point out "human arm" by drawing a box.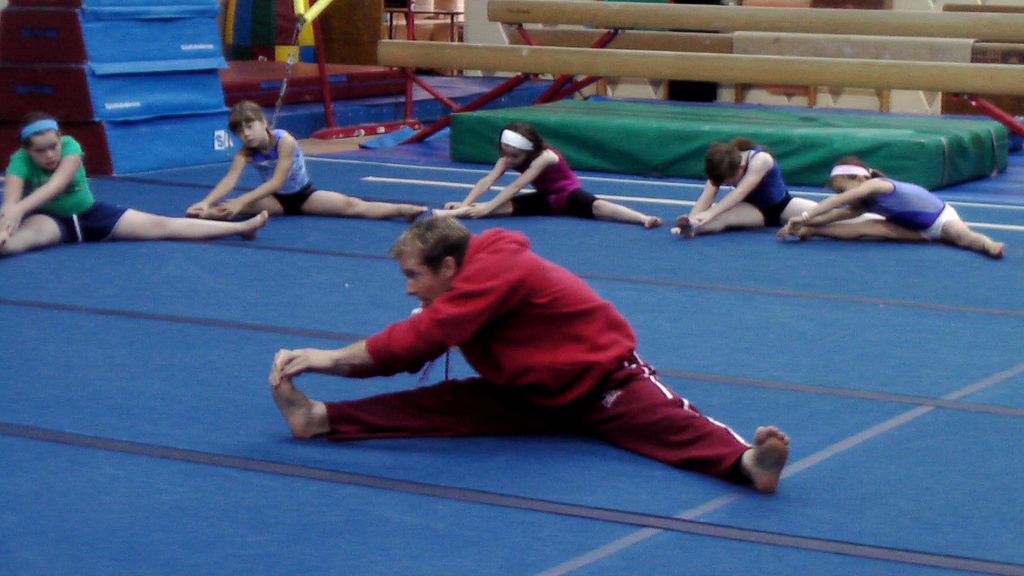
<box>0,147,28,236</box>.
